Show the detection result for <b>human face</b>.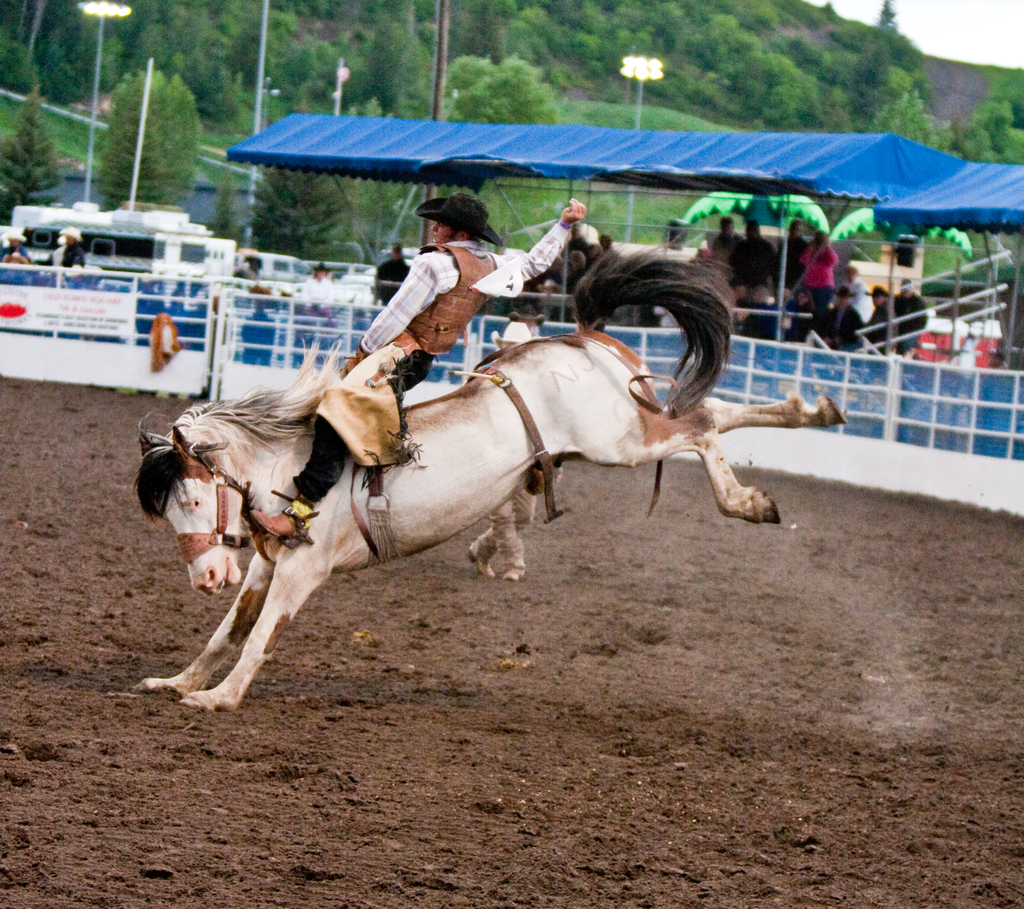
bbox(433, 220, 451, 248).
